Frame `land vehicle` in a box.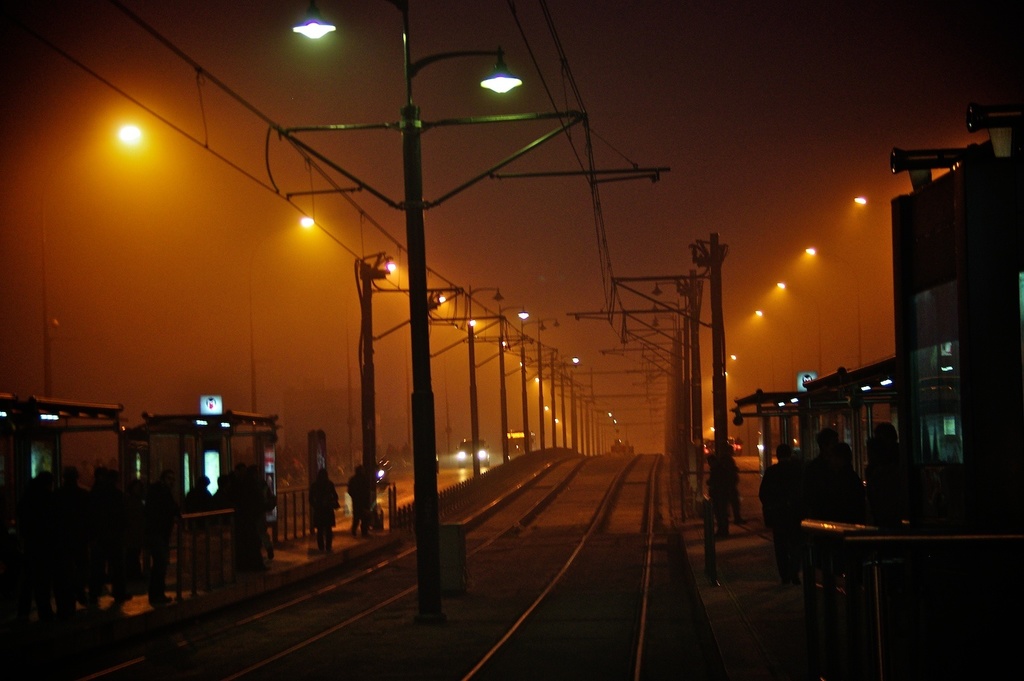
{"x1": 507, "y1": 429, "x2": 537, "y2": 456}.
